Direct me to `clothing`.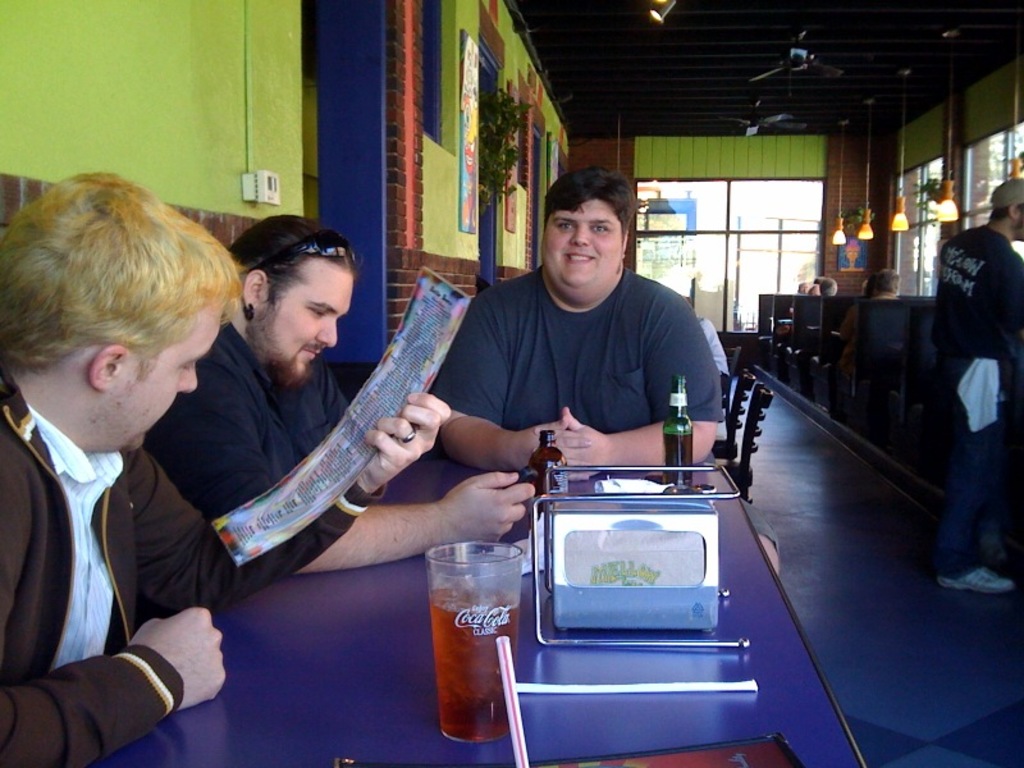
Direction: BBox(928, 219, 1023, 584).
